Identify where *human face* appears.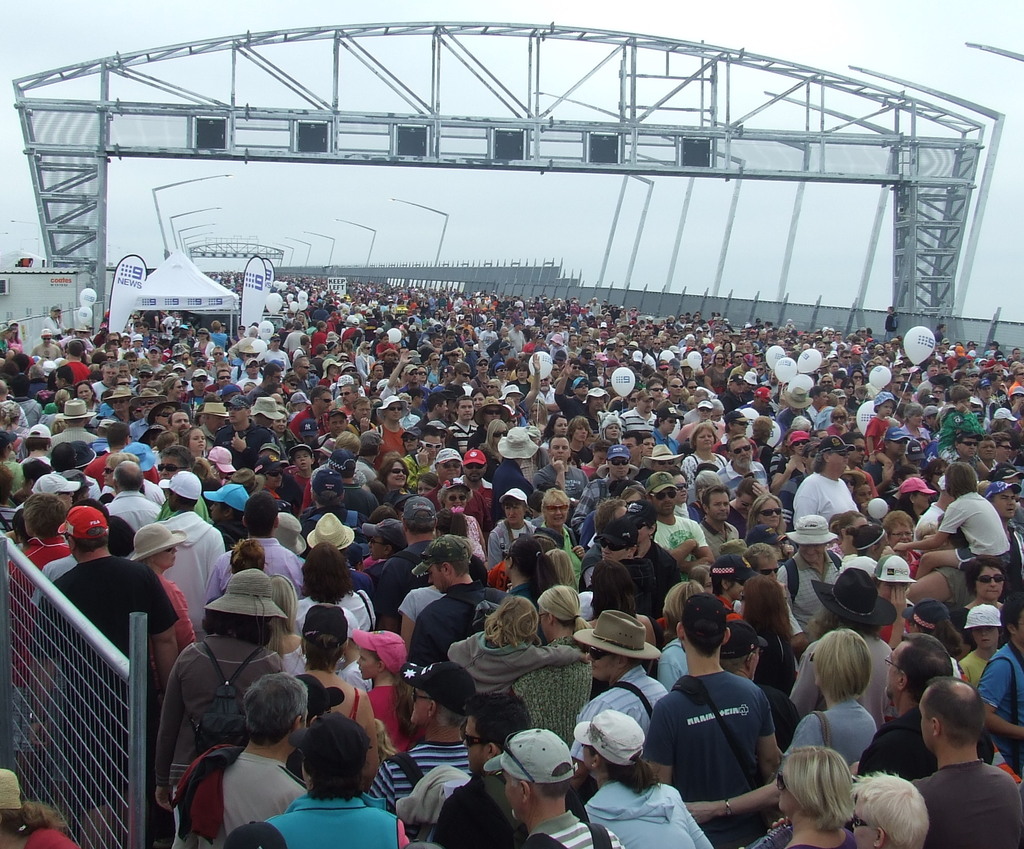
Appears at select_region(980, 384, 991, 399).
